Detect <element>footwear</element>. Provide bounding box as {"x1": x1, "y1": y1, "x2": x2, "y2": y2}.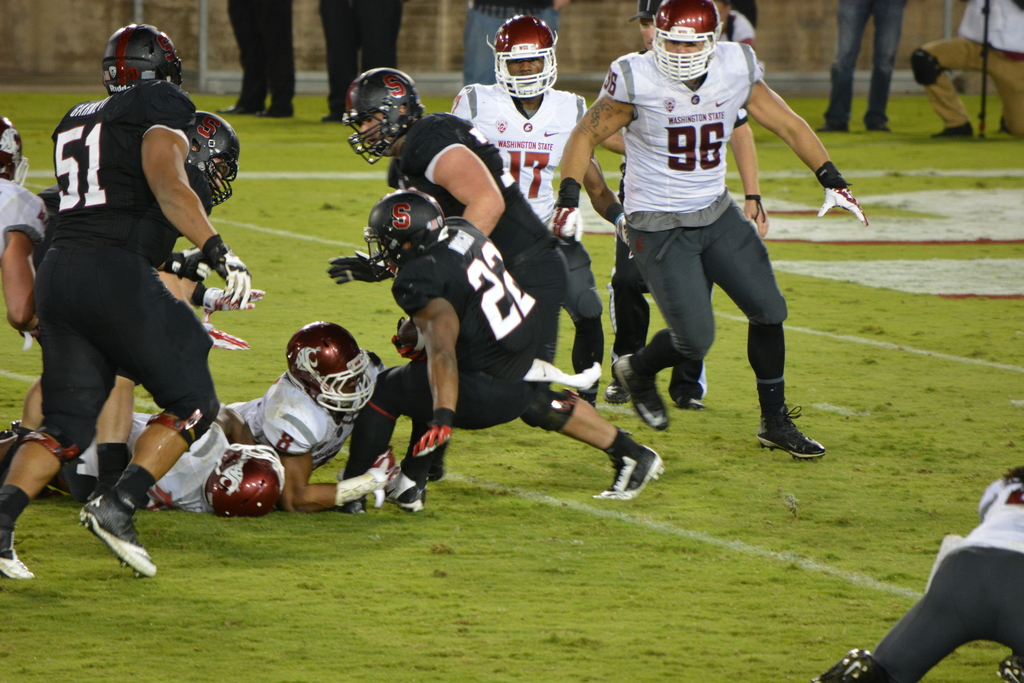
{"x1": 808, "y1": 650, "x2": 900, "y2": 682}.
